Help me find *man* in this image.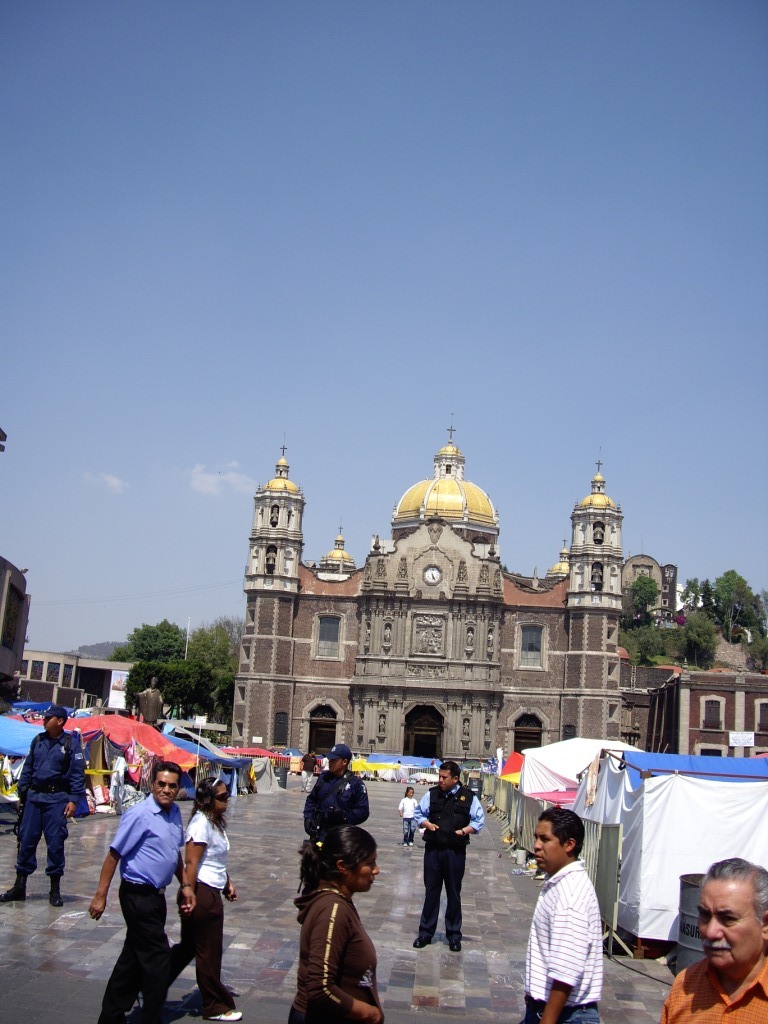
Found it: BBox(89, 763, 181, 1023).
